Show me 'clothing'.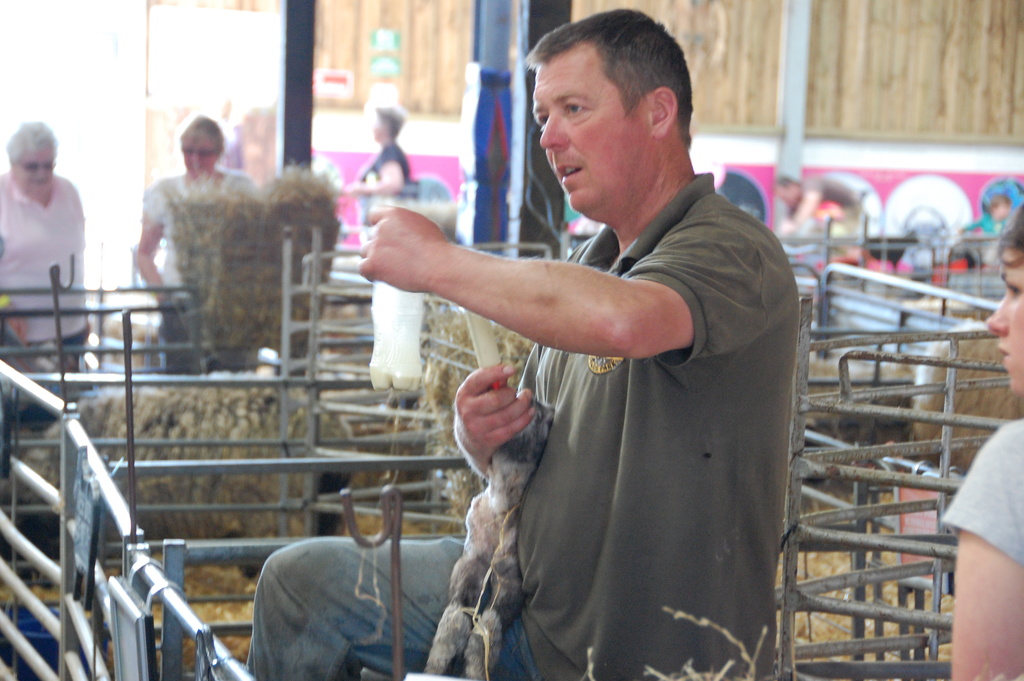
'clothing' is here: <box>961,209,1011,263</box>.
